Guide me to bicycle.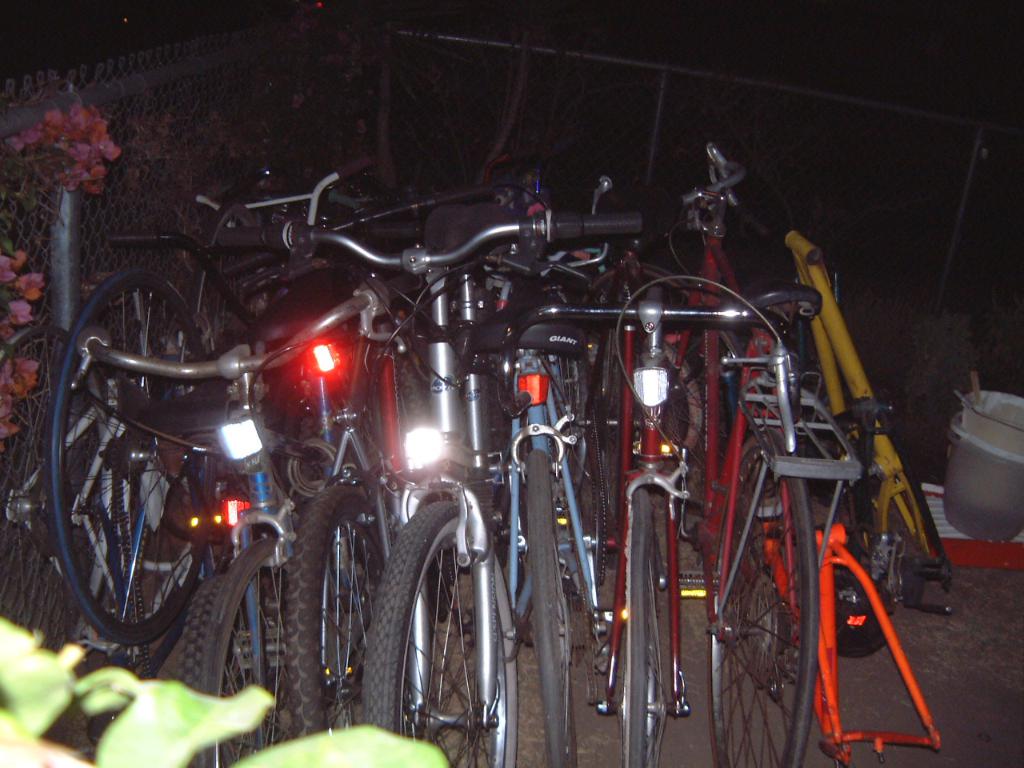
Guidance: [x1=215, y1=203, x2=644, y2=767].
